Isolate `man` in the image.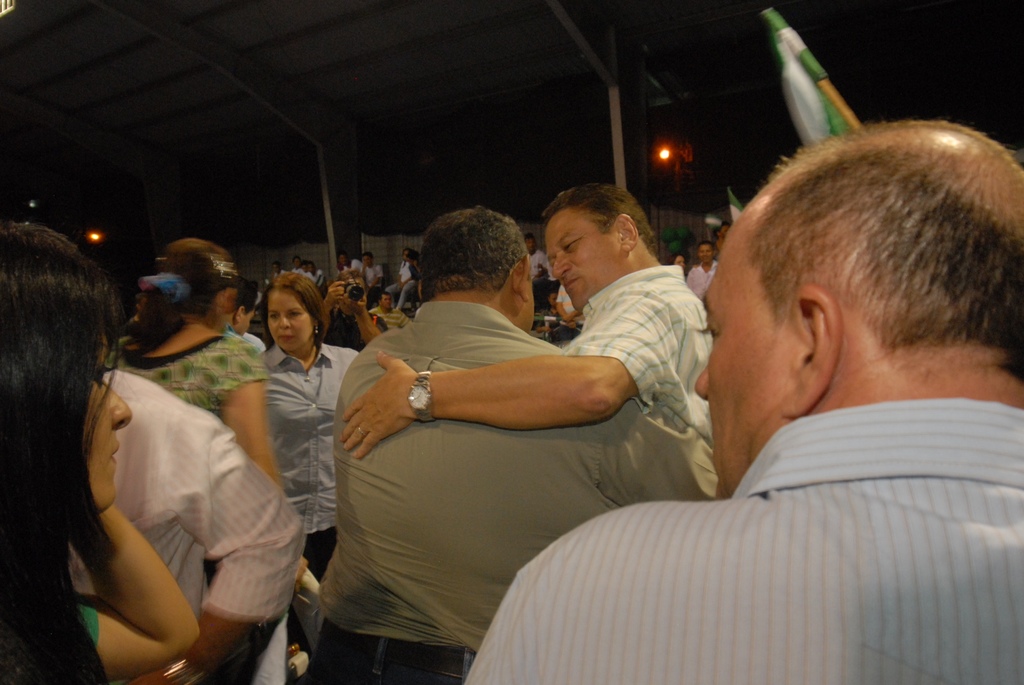
Isolated region: select_region(349, 251, 385, 306).
